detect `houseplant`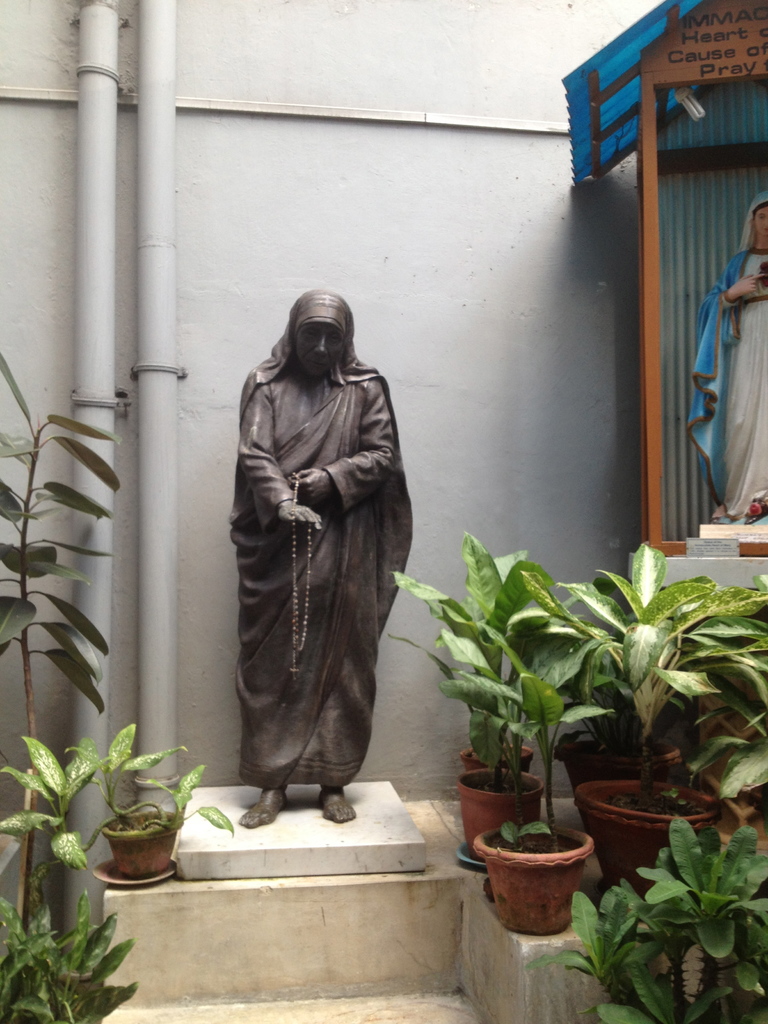
select_region(454, 578, 547, 790)
